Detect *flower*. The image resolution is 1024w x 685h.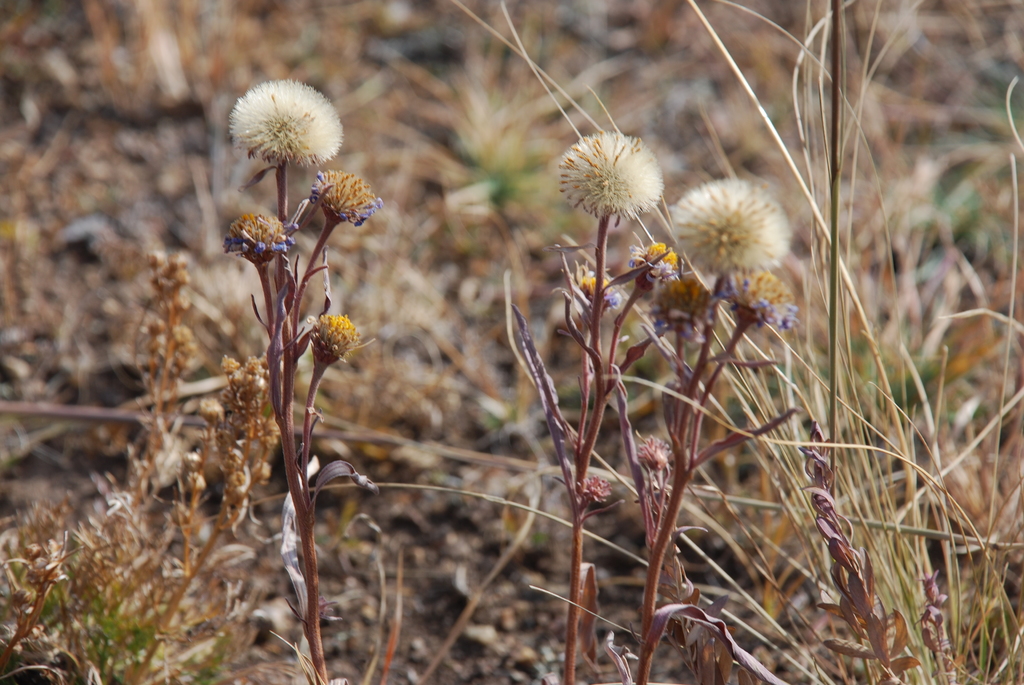
[728, 269, 802, 335].
